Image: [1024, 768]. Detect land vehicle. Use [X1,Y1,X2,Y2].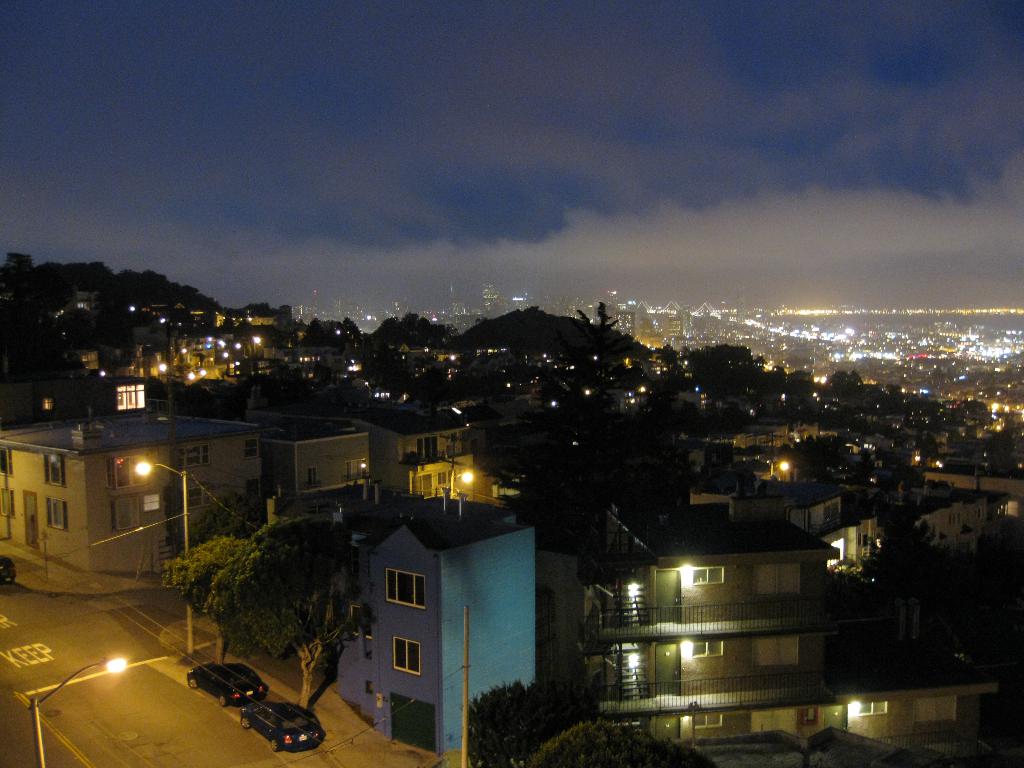
[0,554,19,590].
